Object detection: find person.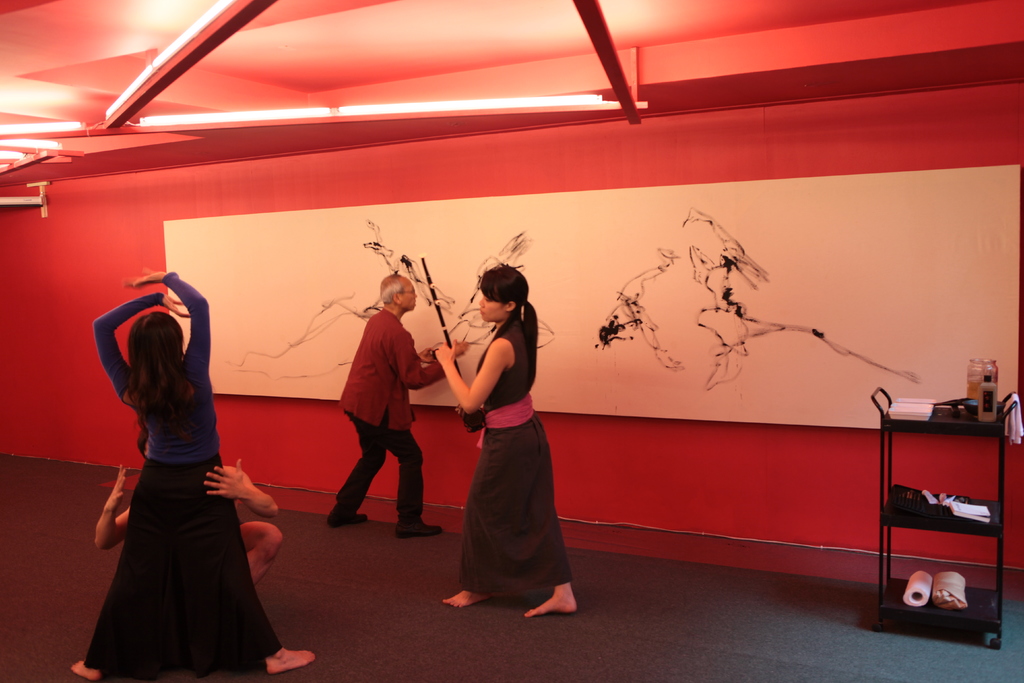
(x1=94, y1=419, x2=290, y2=584).
